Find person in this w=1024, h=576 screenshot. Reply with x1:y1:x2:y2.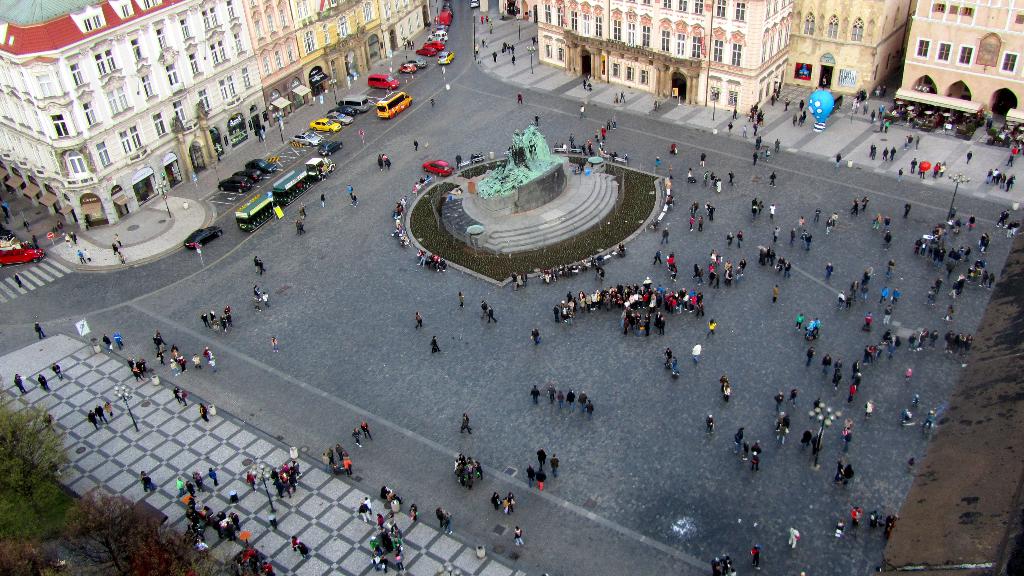
852:197:860:212.
